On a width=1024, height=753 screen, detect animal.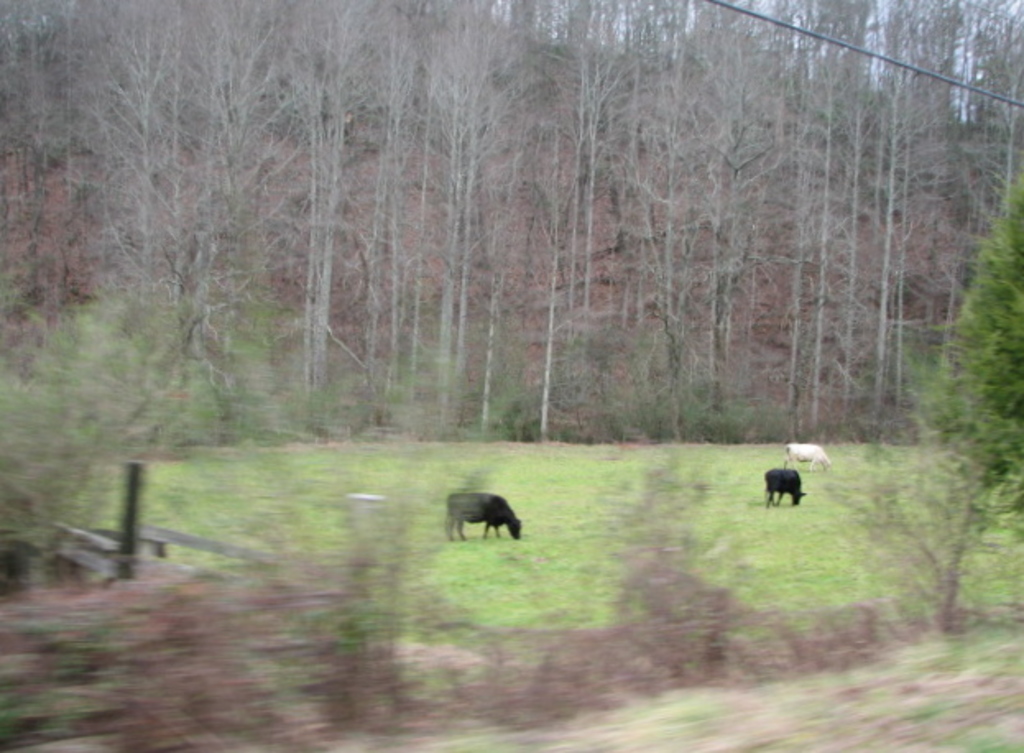
select_region(764, 469, 805, 508).
